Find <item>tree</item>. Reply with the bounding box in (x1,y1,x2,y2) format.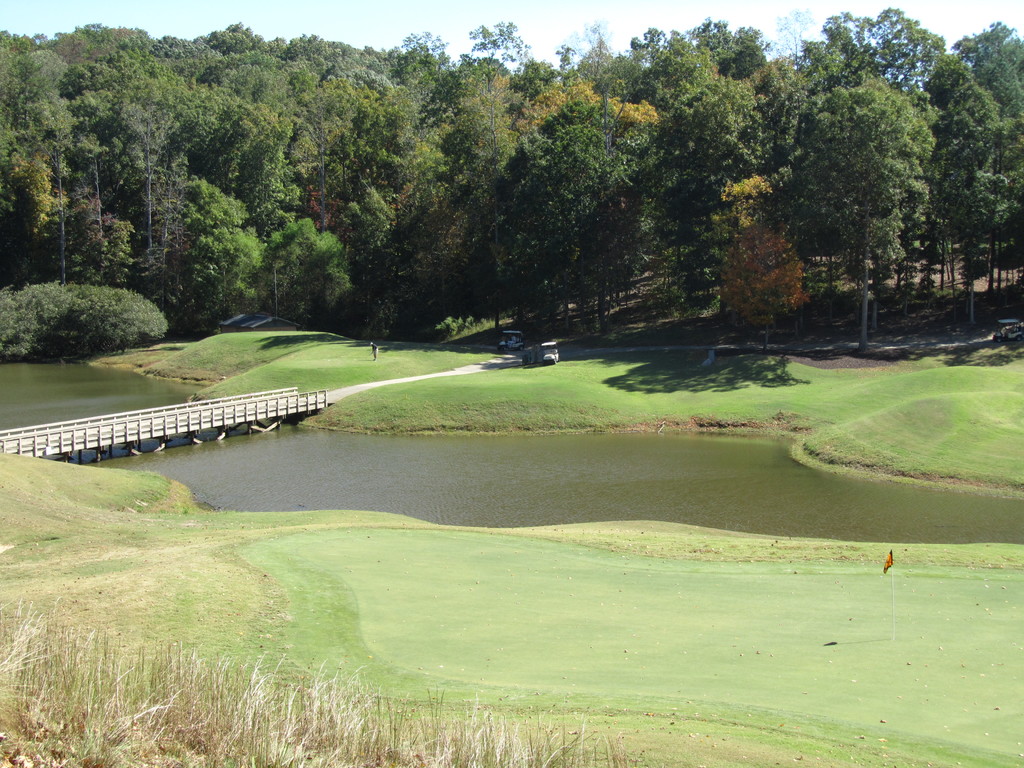
(0,282,172,362).
